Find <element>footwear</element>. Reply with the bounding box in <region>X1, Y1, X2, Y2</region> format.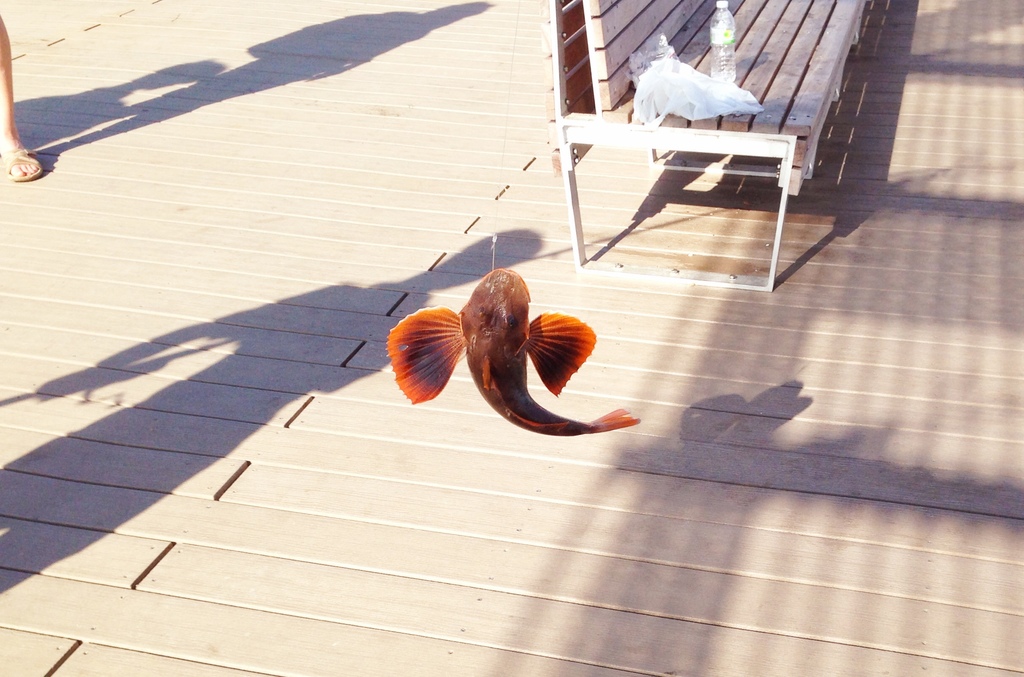
<region>0, 152, 42, 184</region>.
